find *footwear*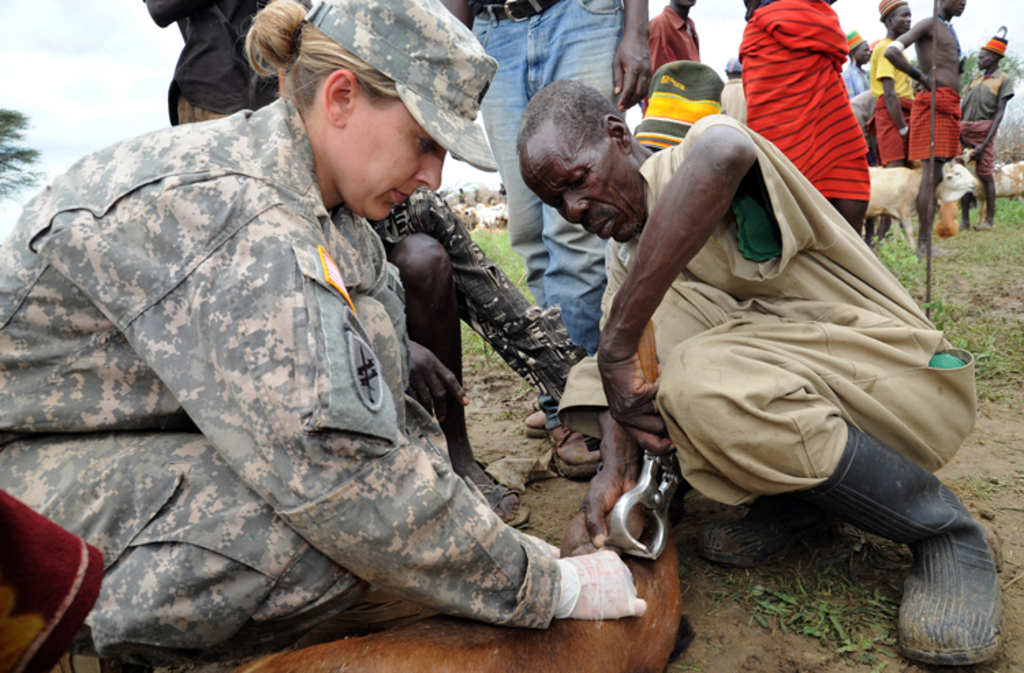
pyautogui.locateOnScreen(520, 410, 542, 437)
